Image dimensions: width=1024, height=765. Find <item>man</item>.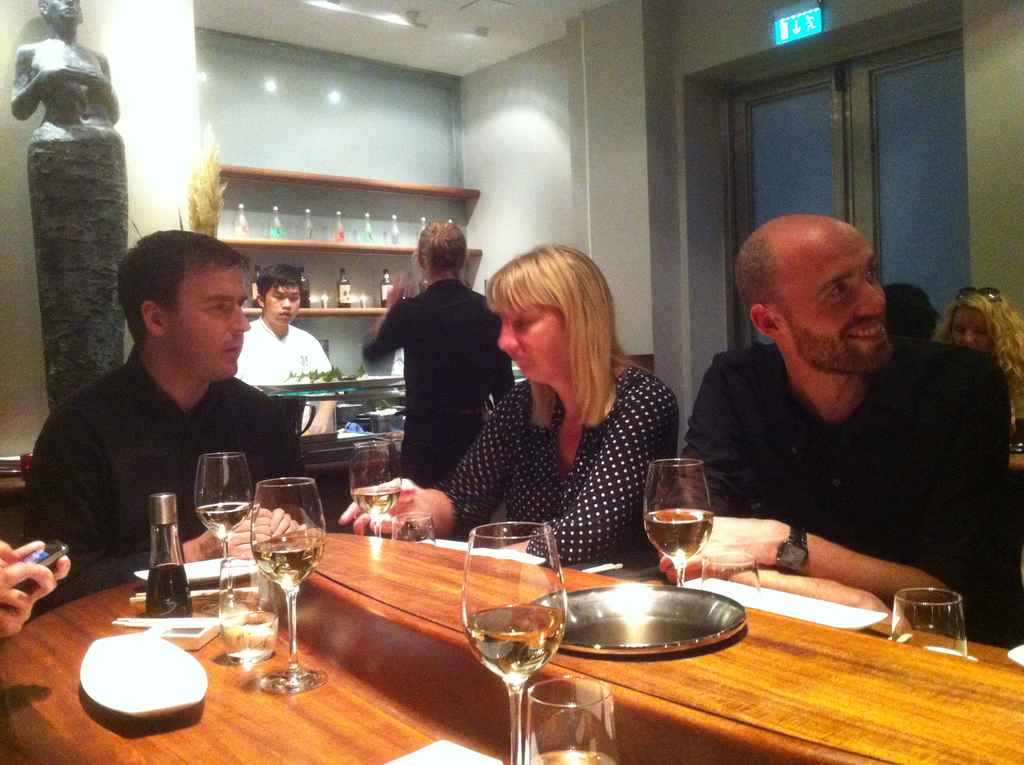
left=232, top=261, right=330, bottom=442.
